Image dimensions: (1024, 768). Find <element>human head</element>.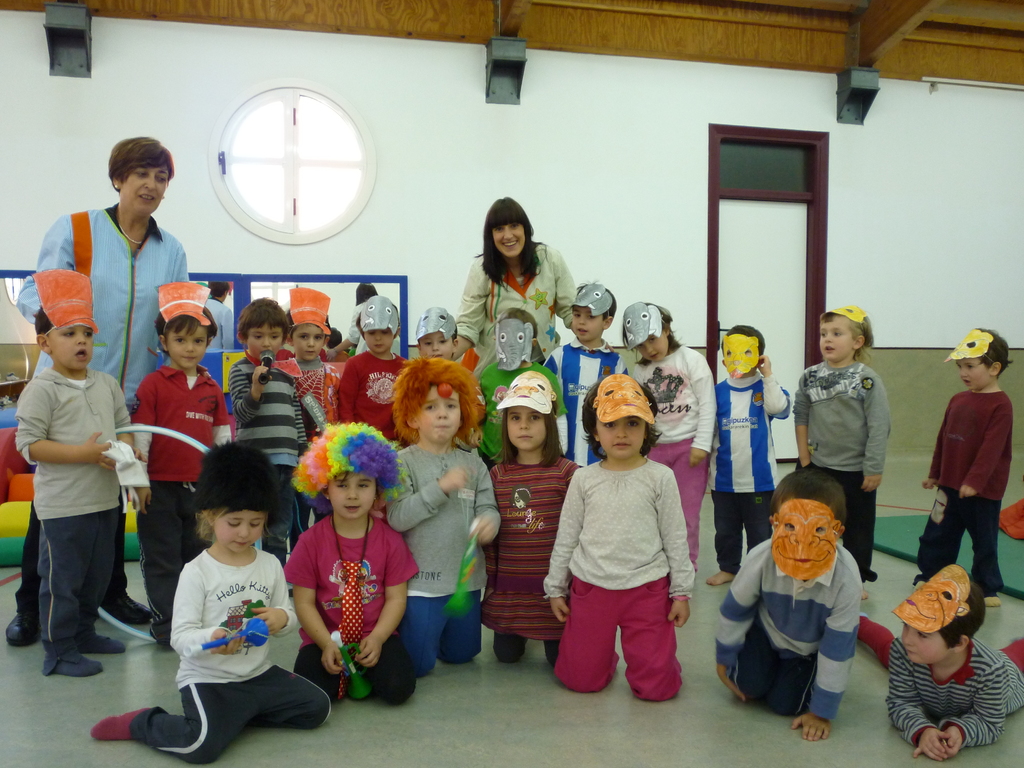
(left=353, top=292, right=403, bottom=356).
